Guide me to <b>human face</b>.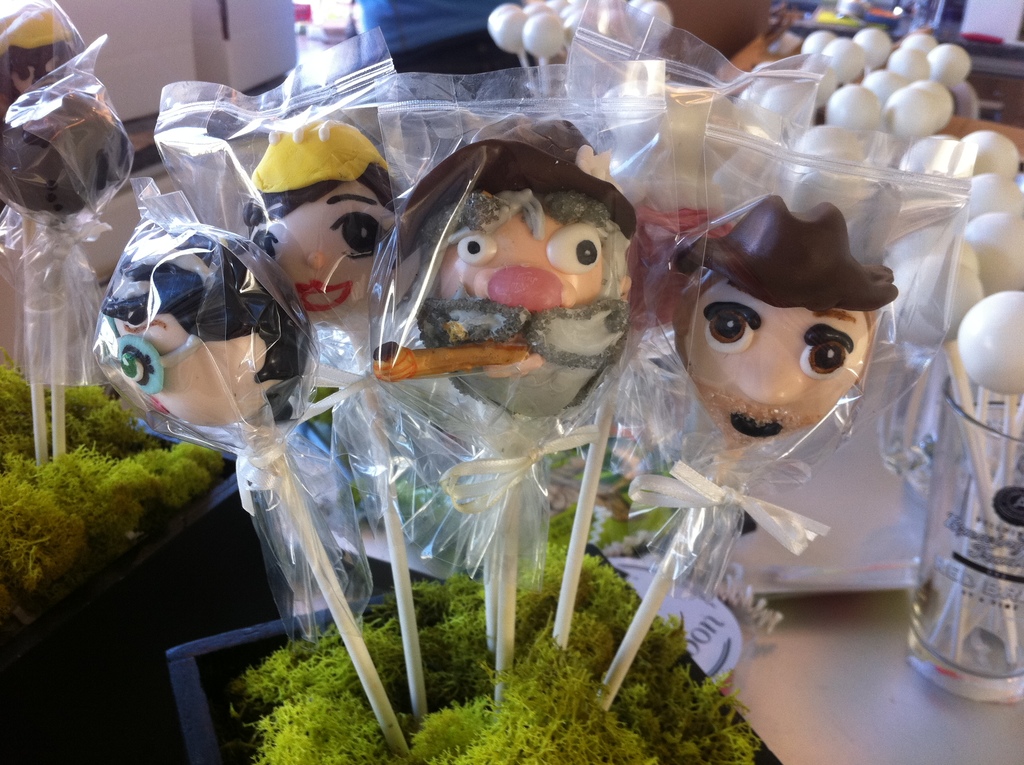
Guidance: l=255, t=177, r=399, b=318.
